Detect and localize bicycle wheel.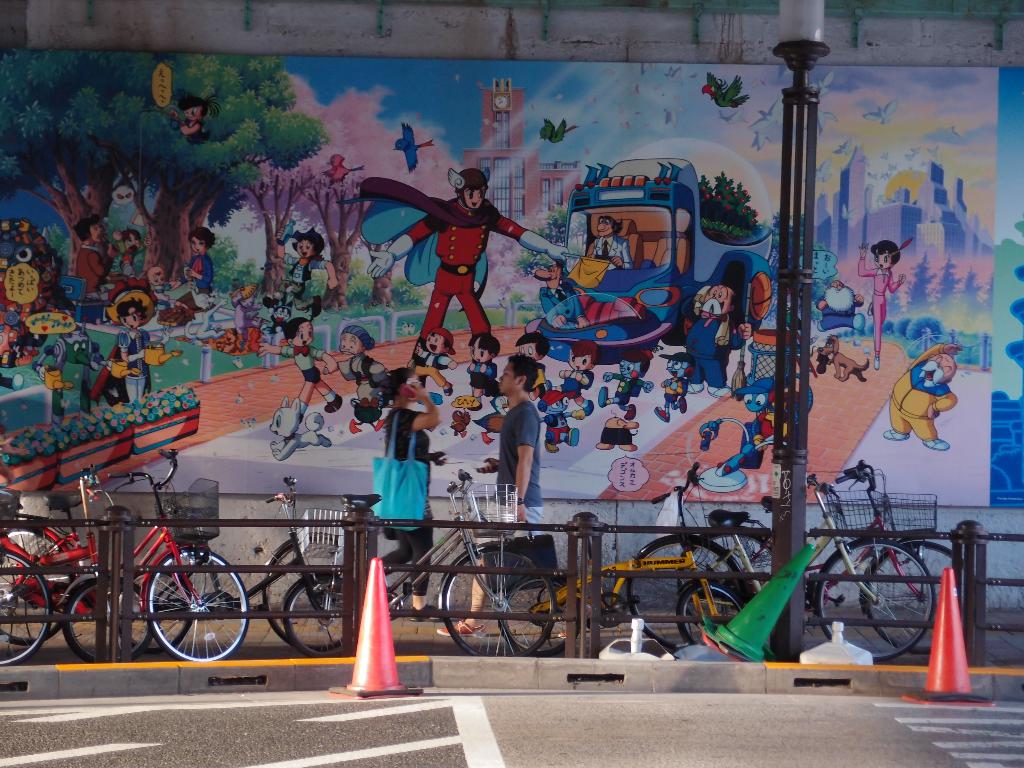
Localized at x1=267 y1=529 x2=355 y2=648.
